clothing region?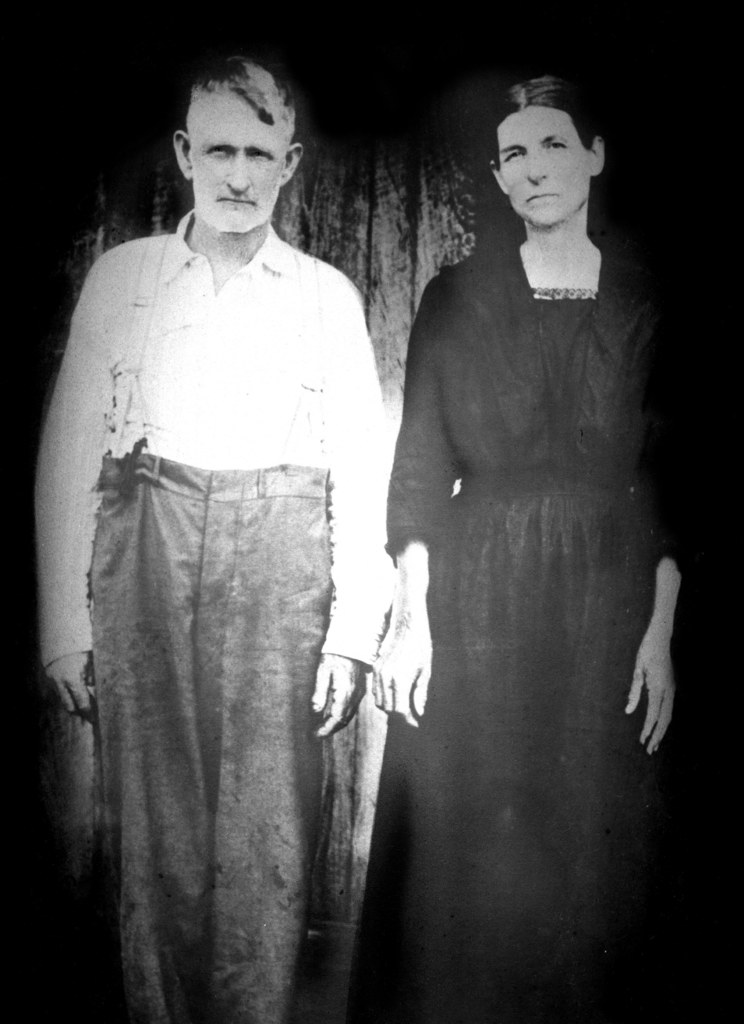
47, 156, 399, 958
